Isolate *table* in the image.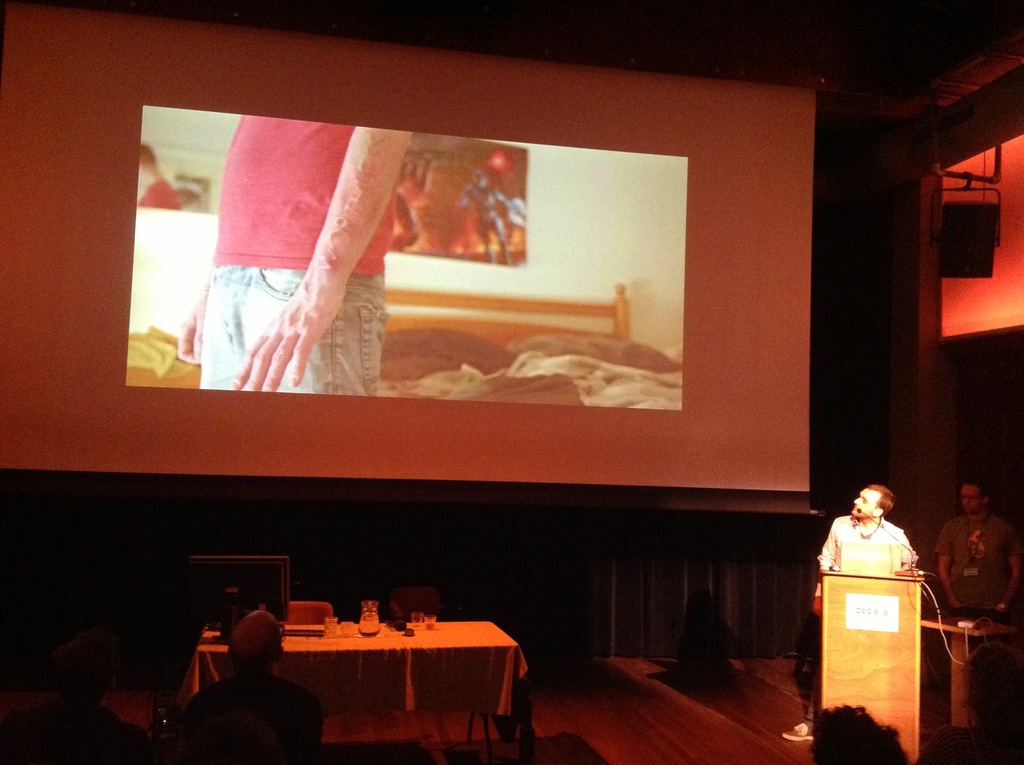
Isolated region: crop(211, 618, 560, 750).
